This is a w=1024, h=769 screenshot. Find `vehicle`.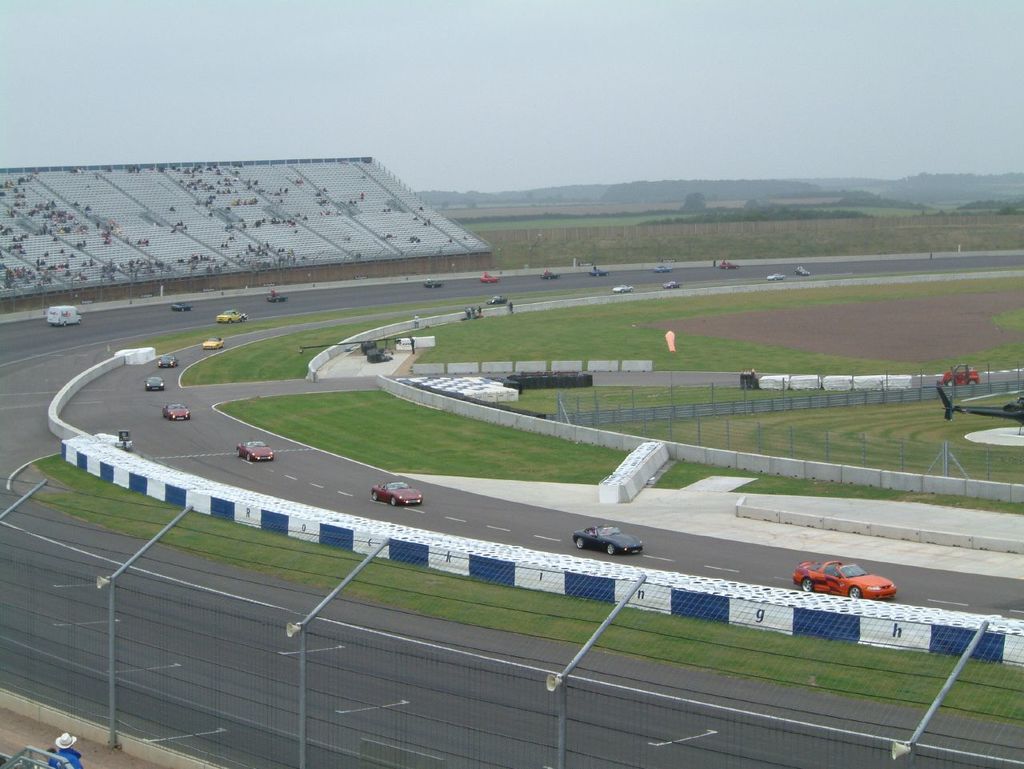
Bounding box: crop(482, 294, 510, 307).
